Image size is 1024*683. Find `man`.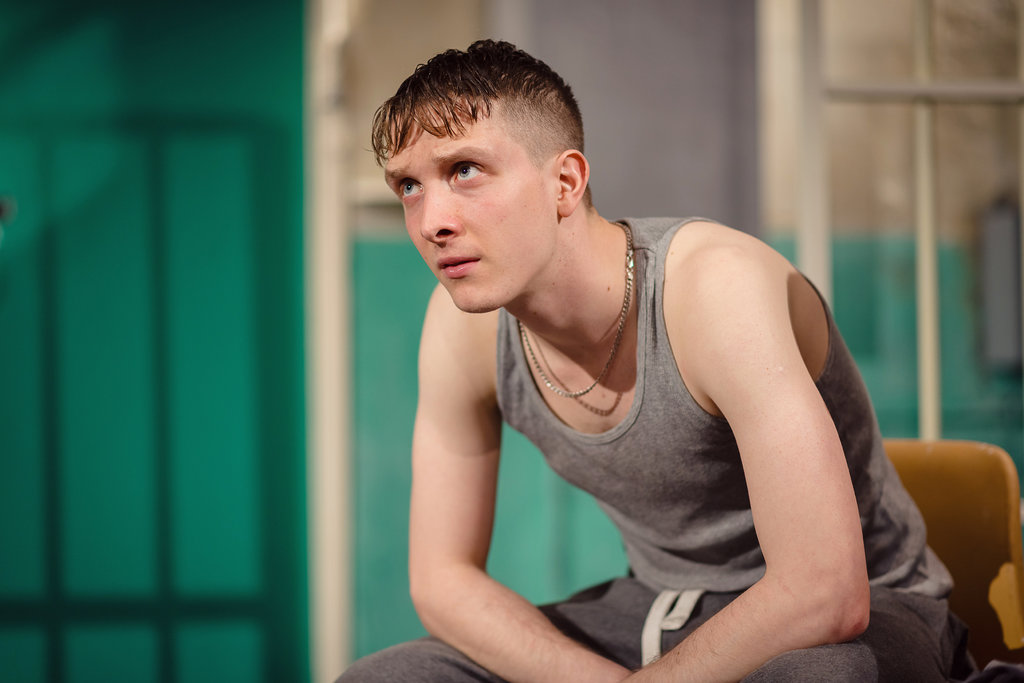
locate(317, 31, 955, 666).
